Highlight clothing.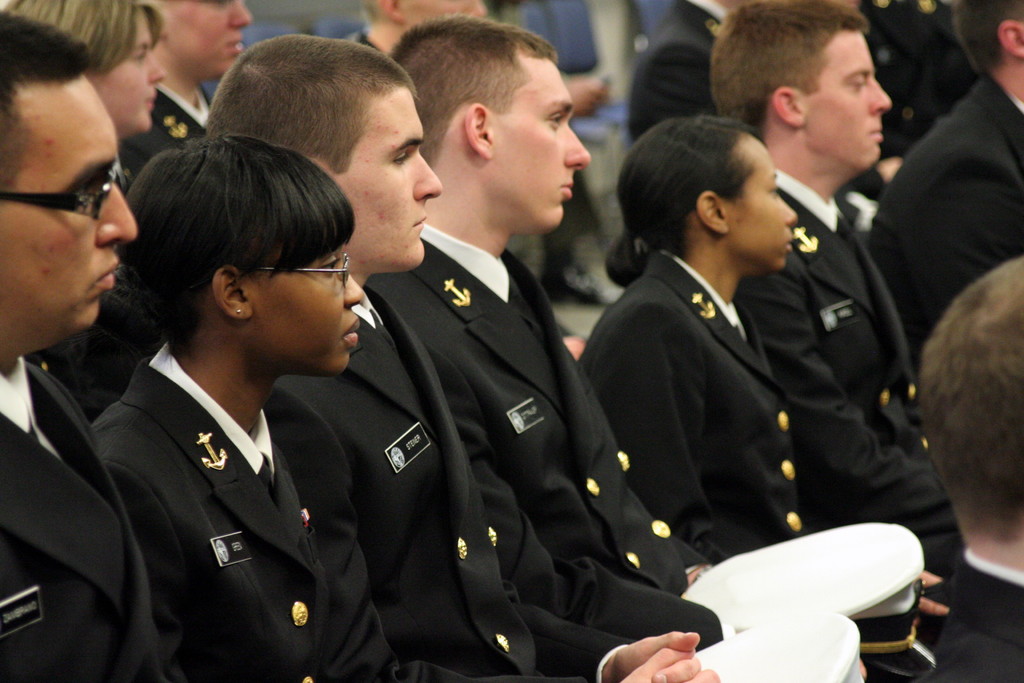
Highlighted region: <region>855, 0, 979, 170</region>.
